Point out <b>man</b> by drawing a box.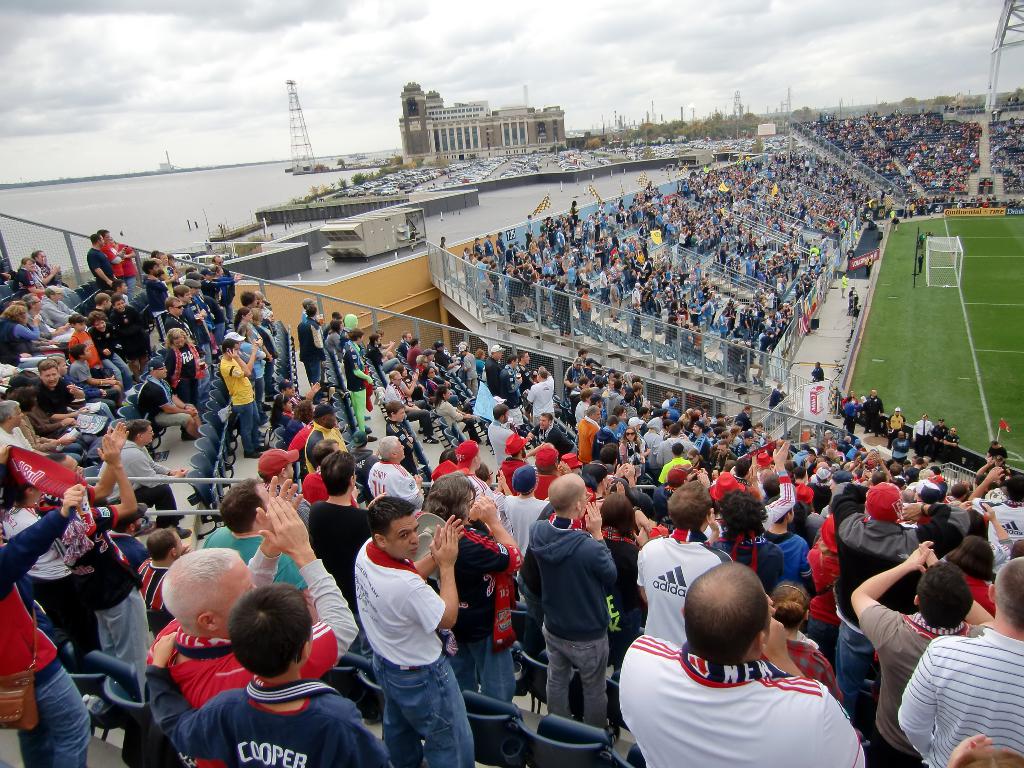
select_region(0, 399, 54, 463).
